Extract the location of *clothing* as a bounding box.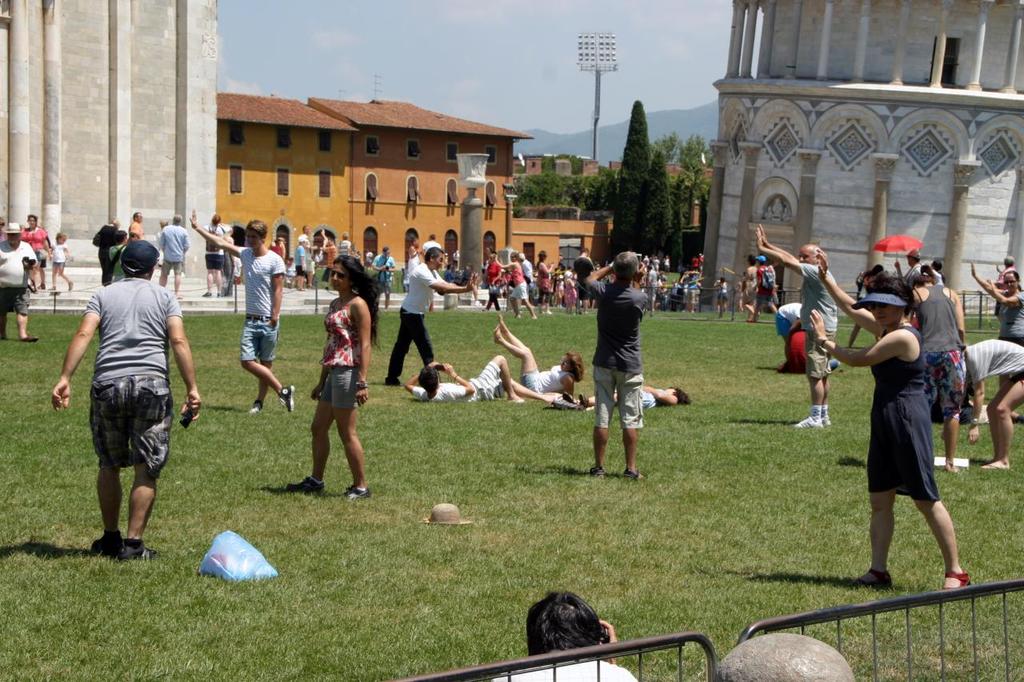
(left=383, top=259, right=445, bottom=389).
